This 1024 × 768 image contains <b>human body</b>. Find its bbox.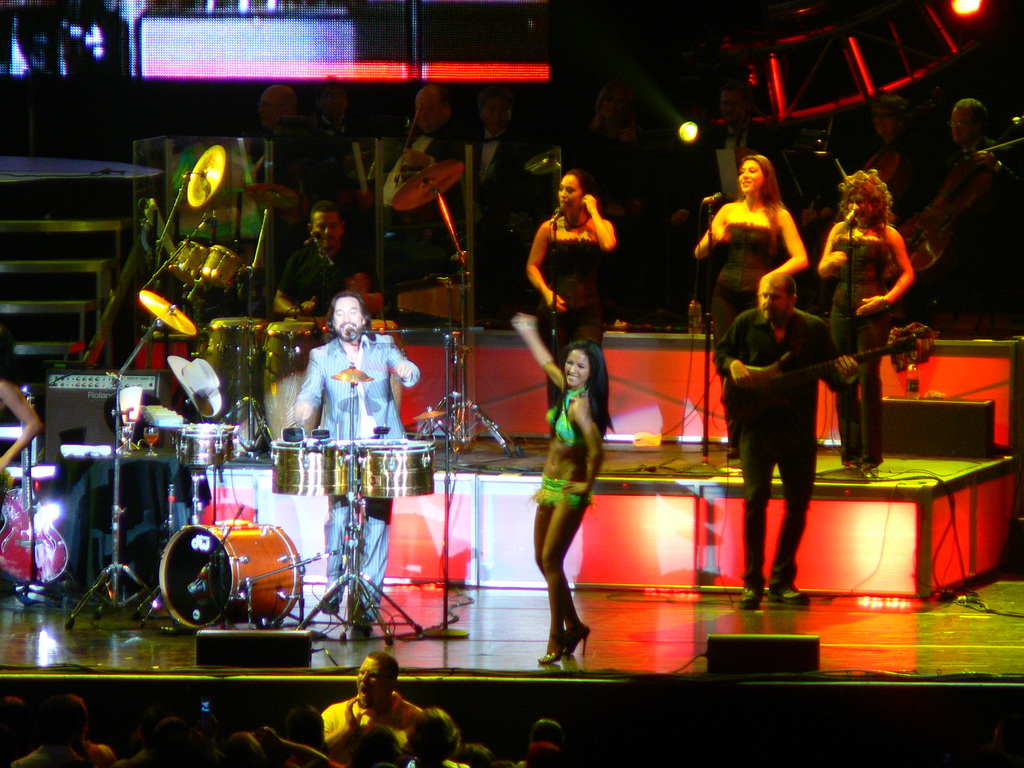
x1=511, y1=312, x2=617, y2=672.
